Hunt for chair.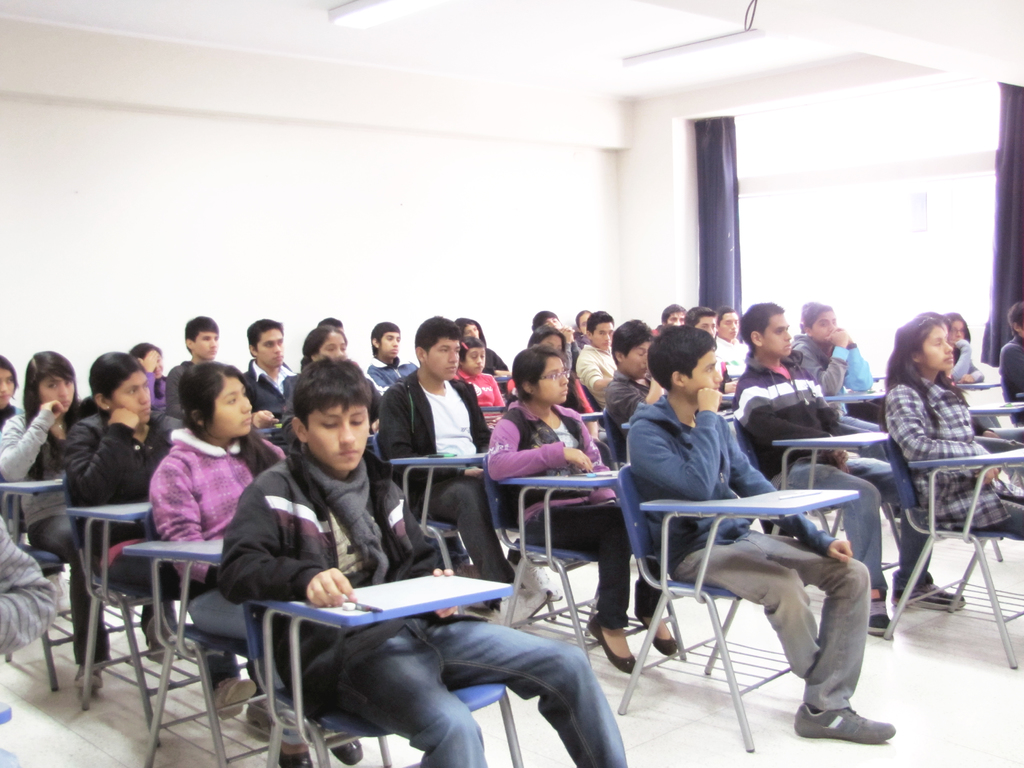
Hunted down at bbox(728, 410, 936, 628).
